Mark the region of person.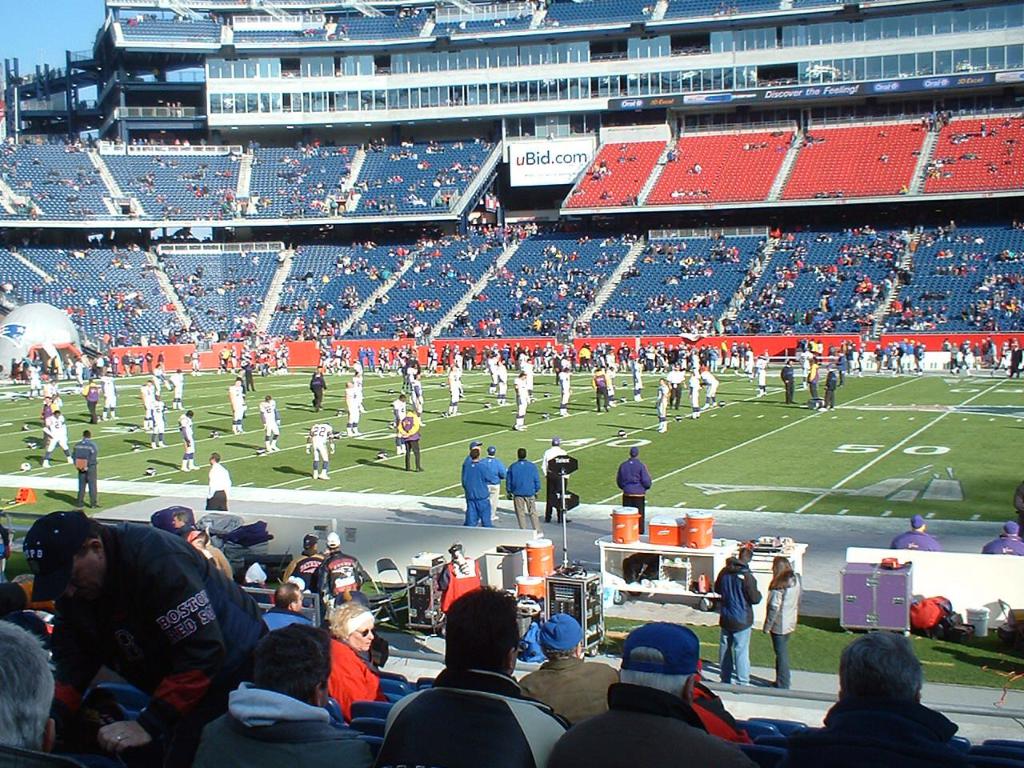
Region: {"x1": 24, "y1": 618, "x2": 46, "y2": 642}.
